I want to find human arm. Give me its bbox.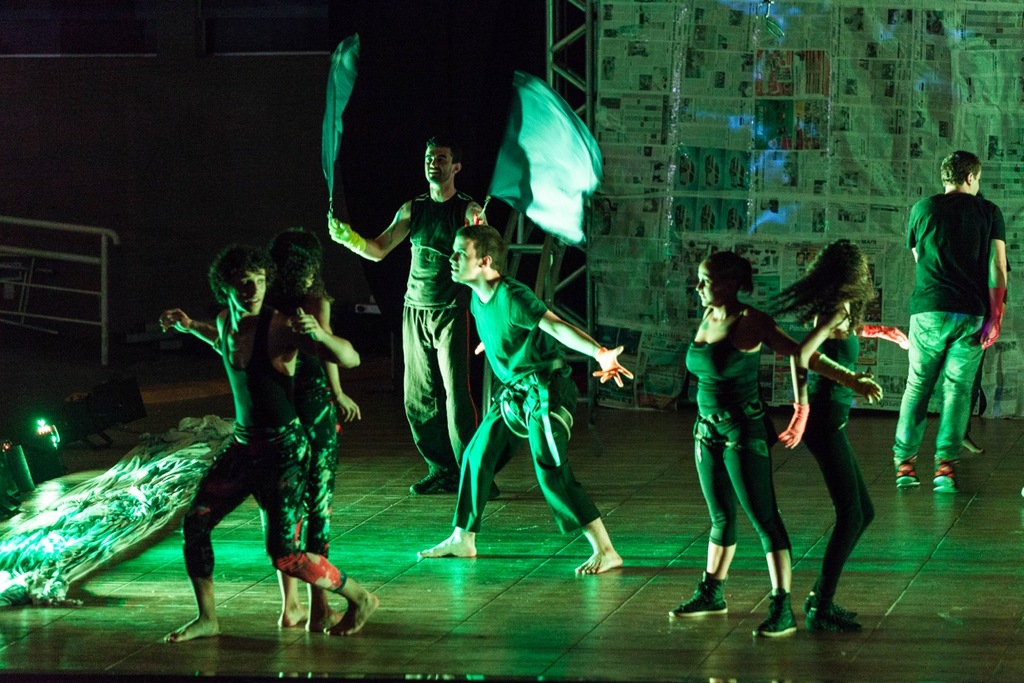
776, 303, 837, 447.
